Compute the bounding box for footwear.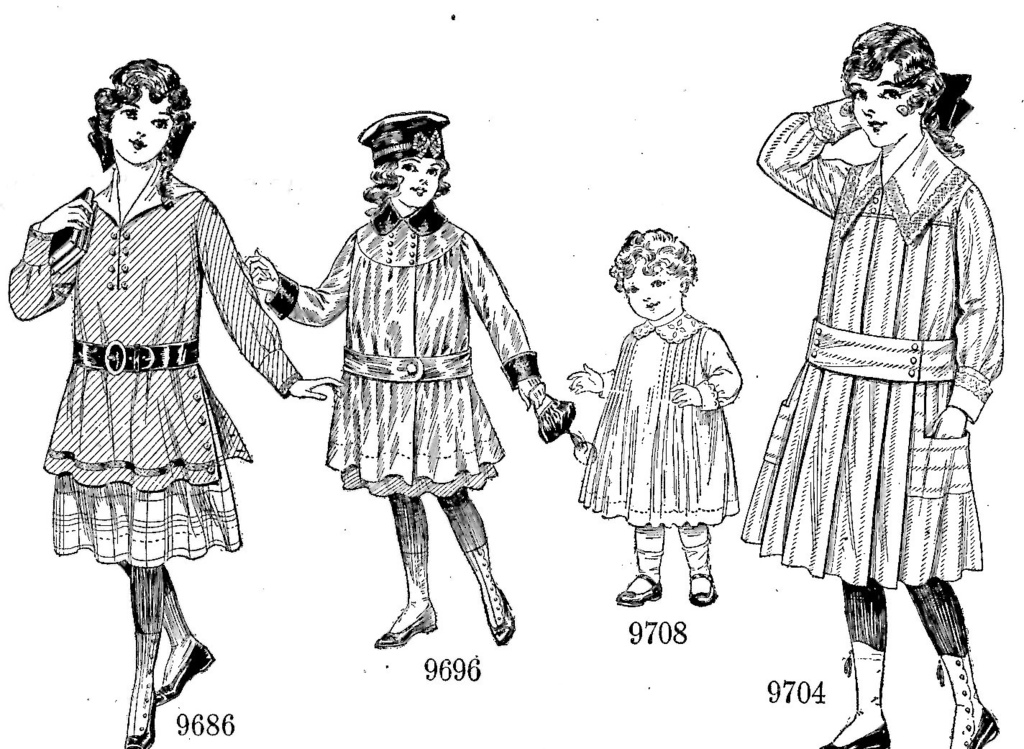
<box>951,711,998,747</box>.
